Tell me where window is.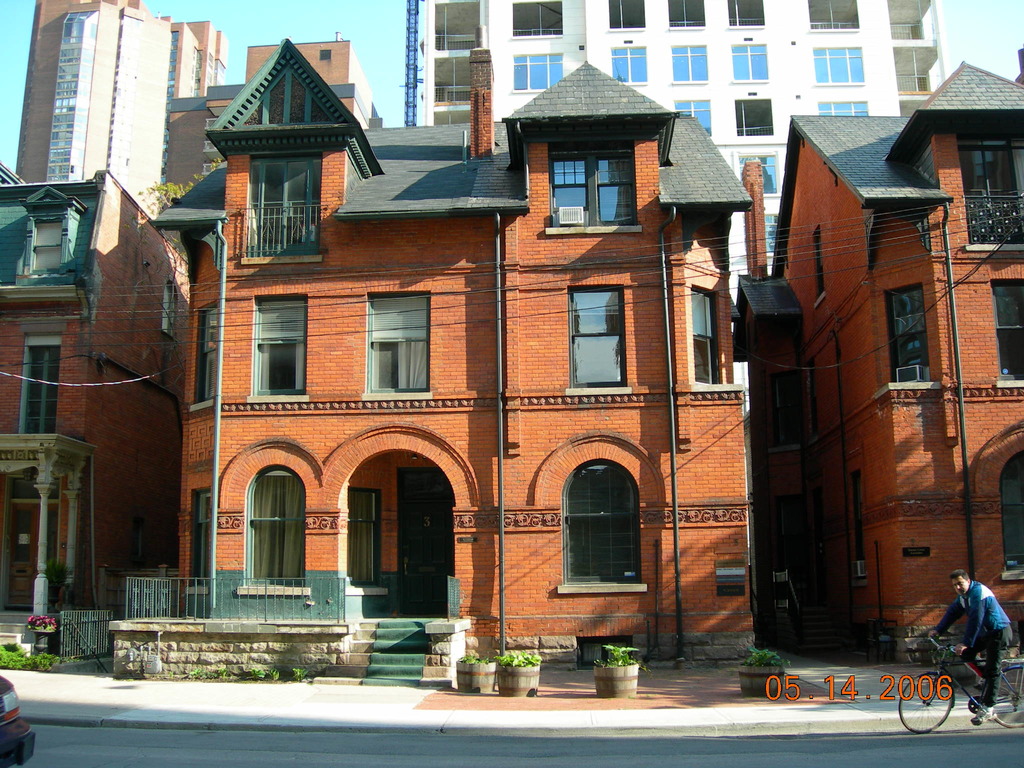
window is at Rect(808, 0, 856, 32).
